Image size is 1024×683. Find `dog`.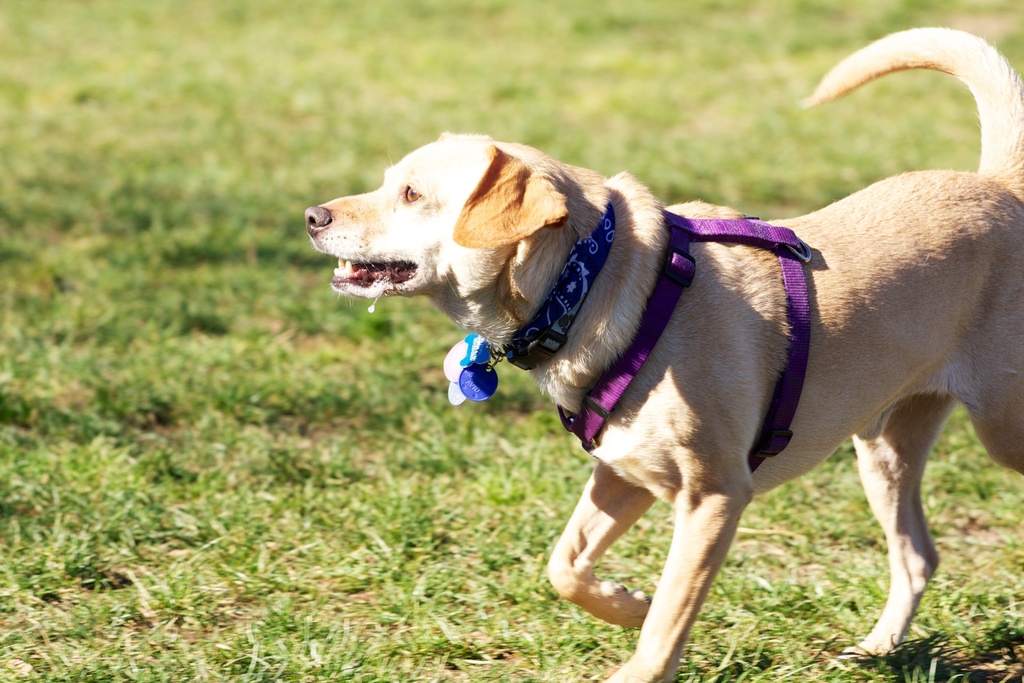
{"x1": 303, "y1": 25, "x2": 1023, "y2": 682}.
